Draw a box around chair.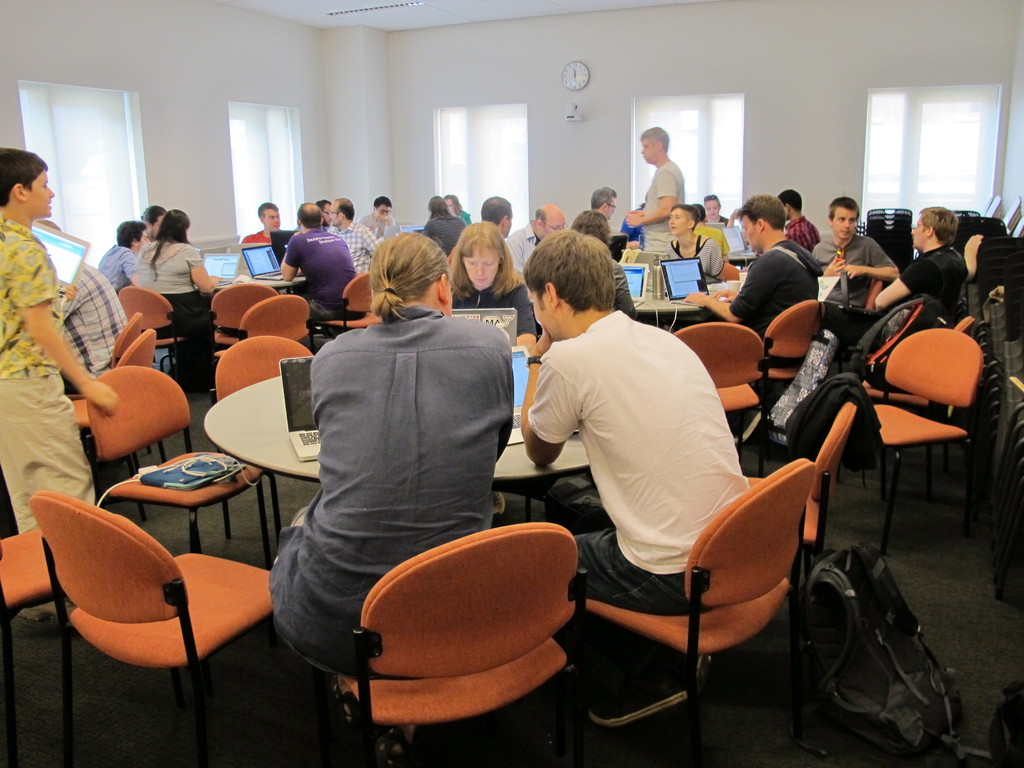
bbox=(671, 320, 762, 476).
